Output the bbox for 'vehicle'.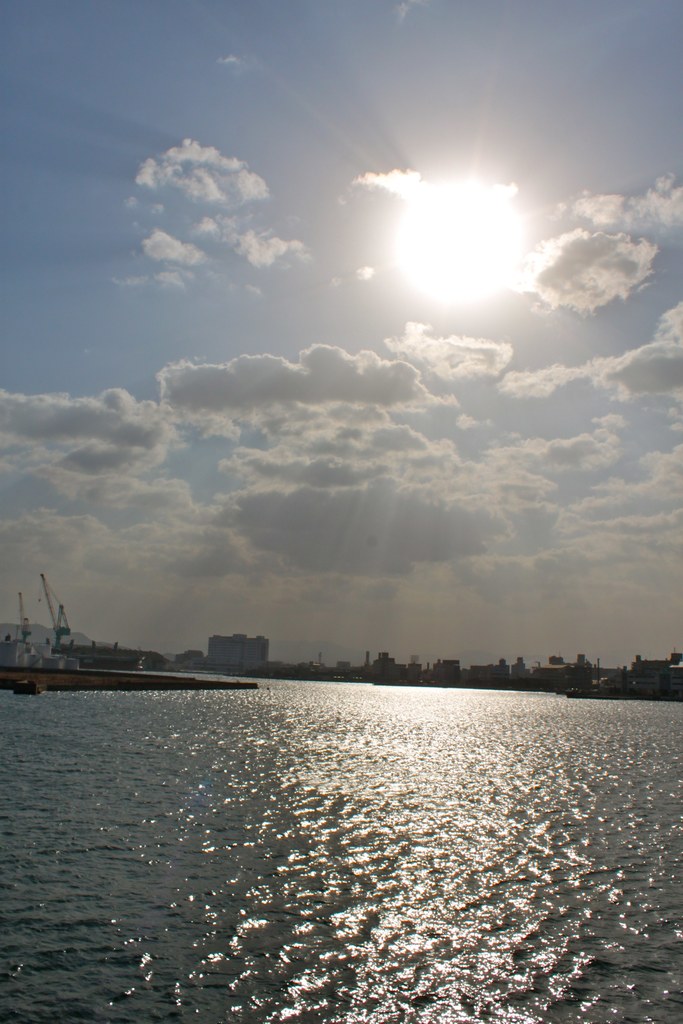
crop(8, 587, 265, 692).
